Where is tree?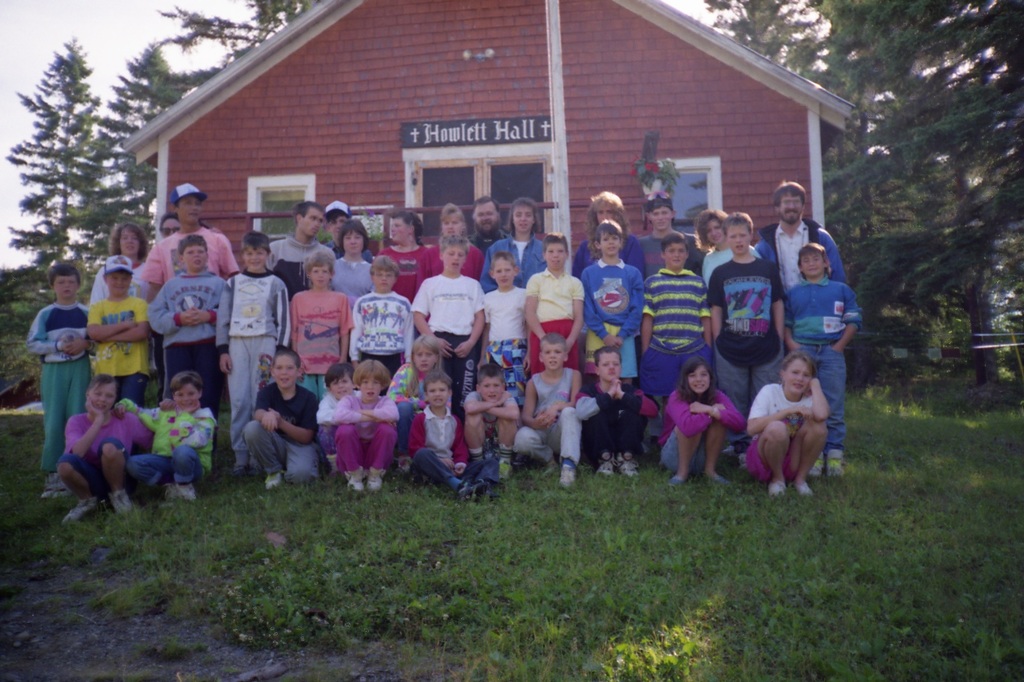
[1, 42, 144, 266].
